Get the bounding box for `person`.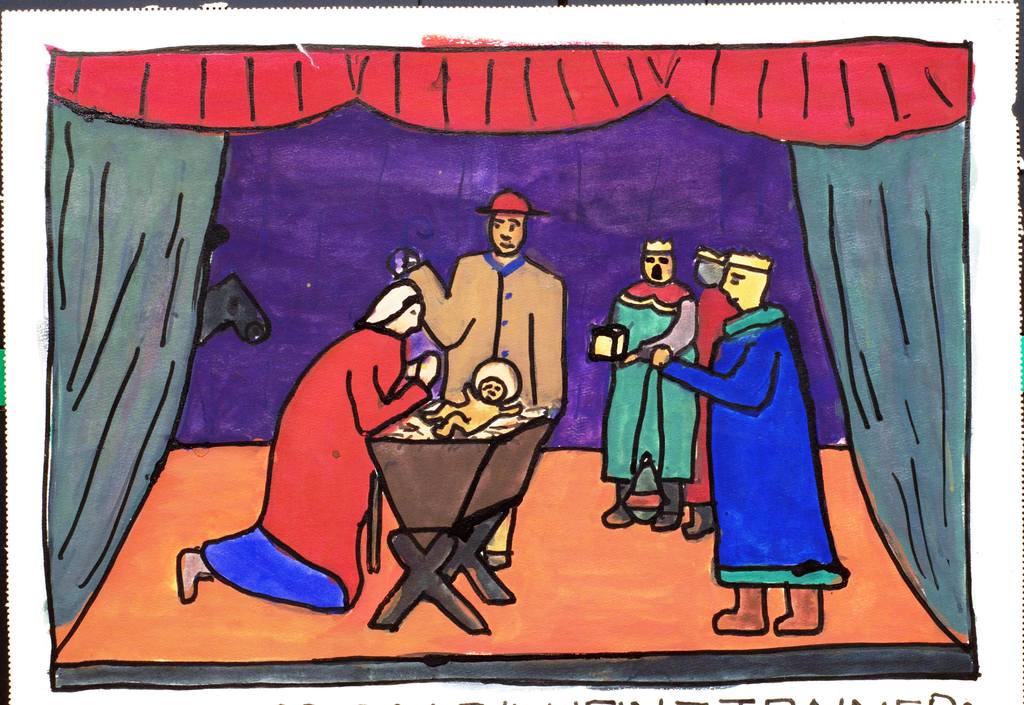
l=650, t=254, r=850, b=635.
